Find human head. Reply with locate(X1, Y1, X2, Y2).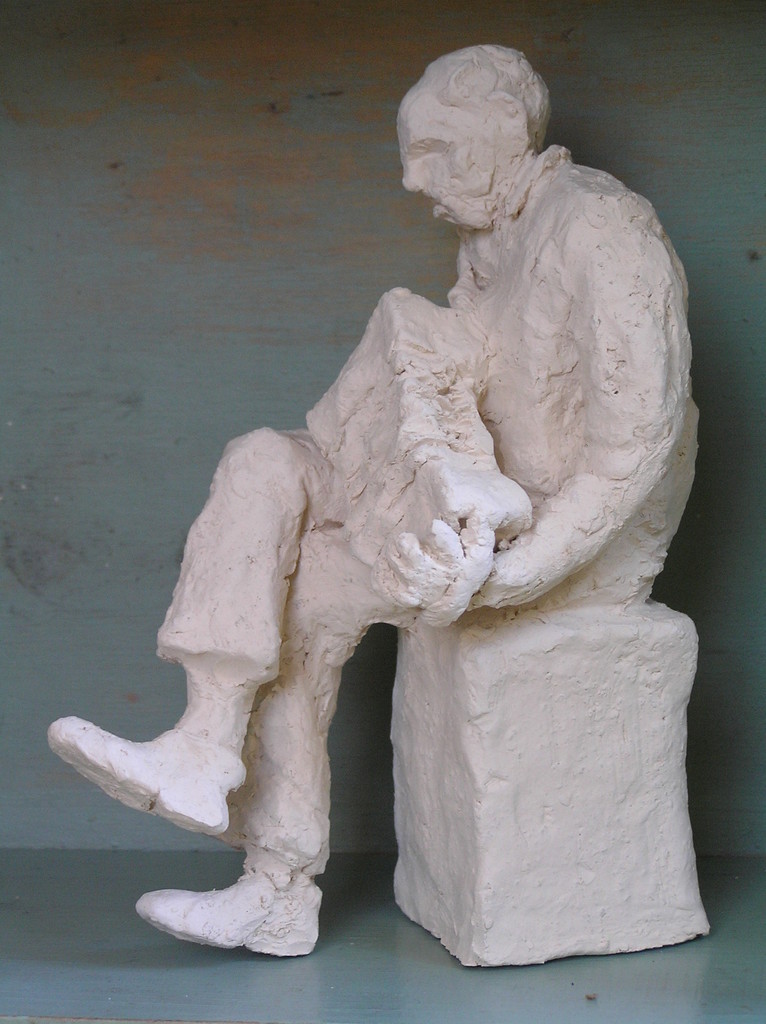
locate(408, 35, 560, 228).
